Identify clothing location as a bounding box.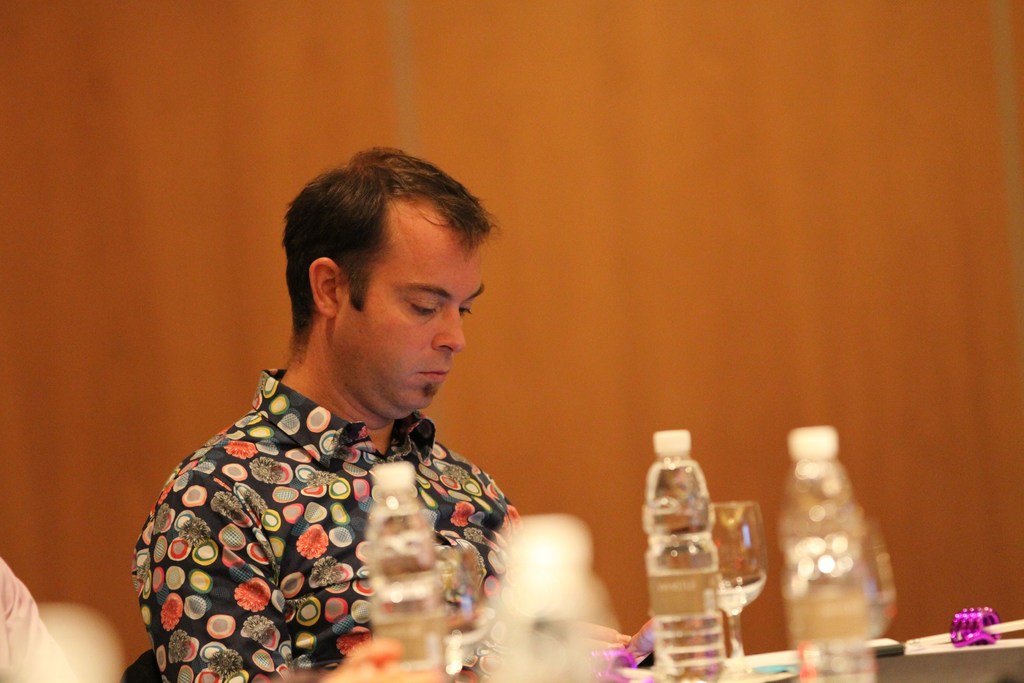
<region>0, 552, 76, 682</region>.
